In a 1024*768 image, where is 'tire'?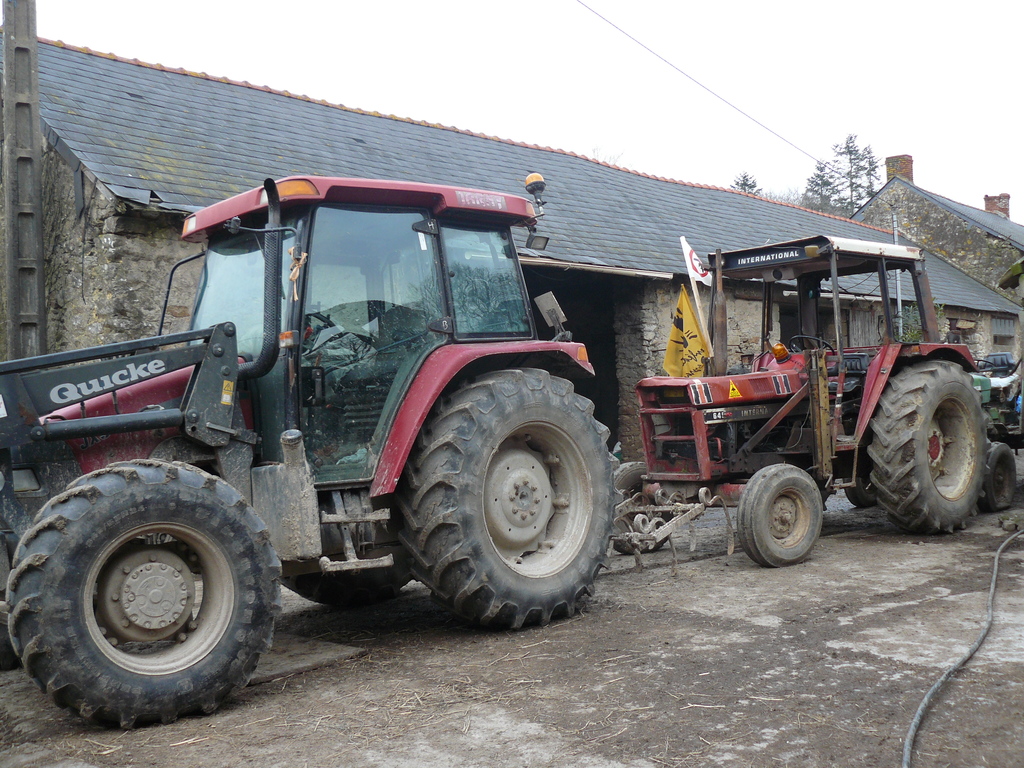
868, 360, 993, 534.
